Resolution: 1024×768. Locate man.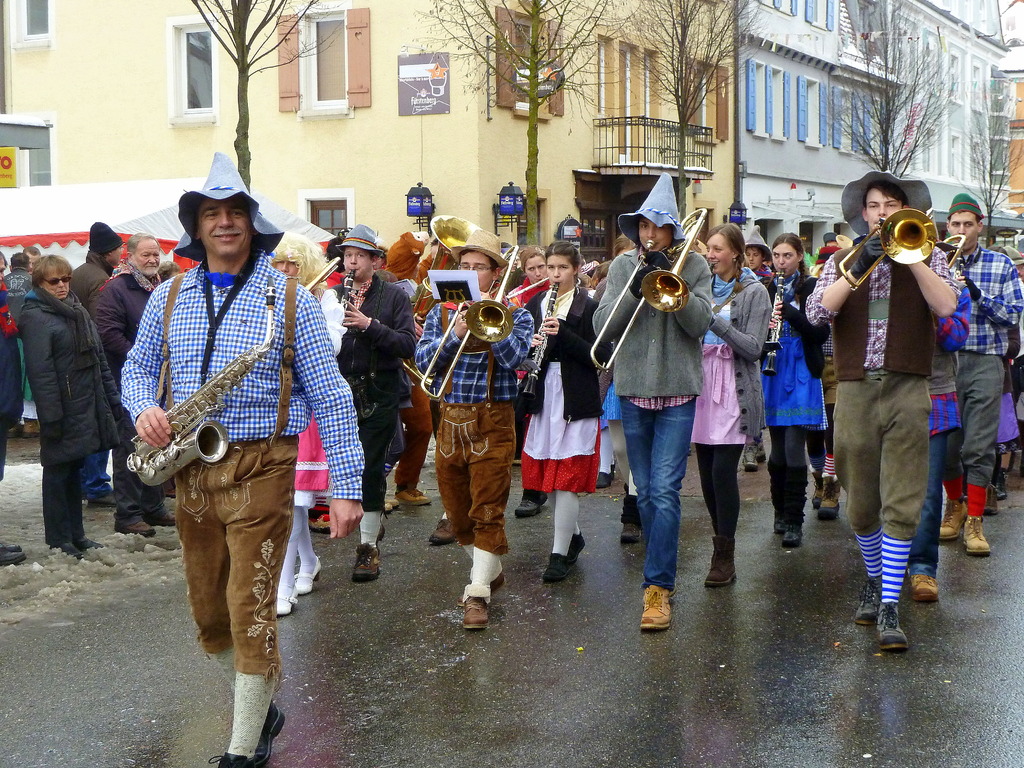
rect(932, 195, 1023, 556).
